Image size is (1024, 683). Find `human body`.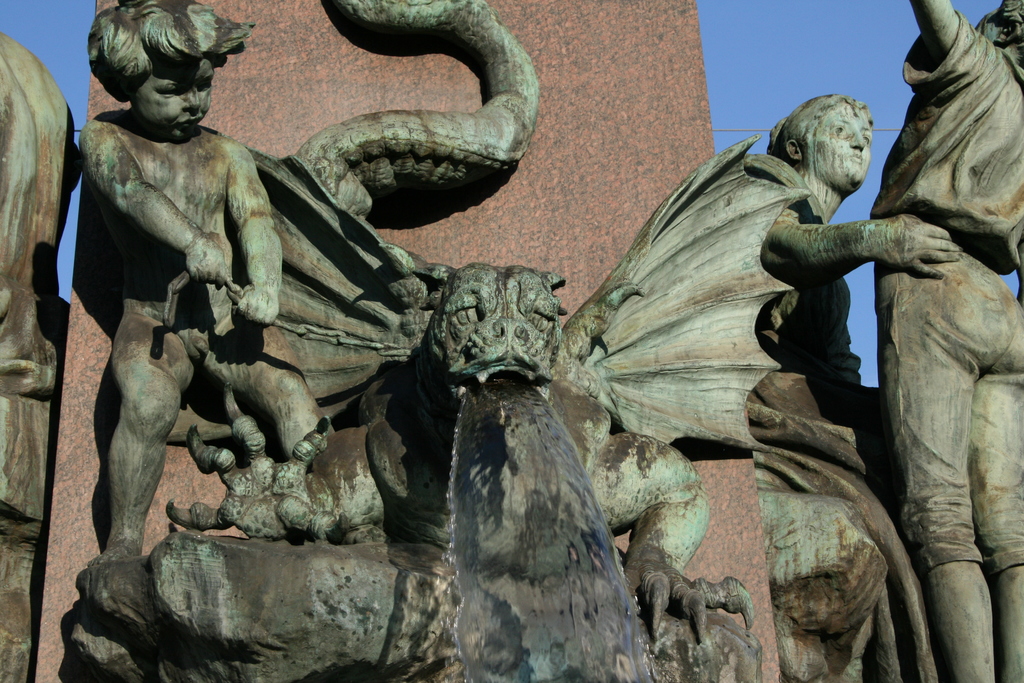
select_region(867, 3, 1023, 682).
